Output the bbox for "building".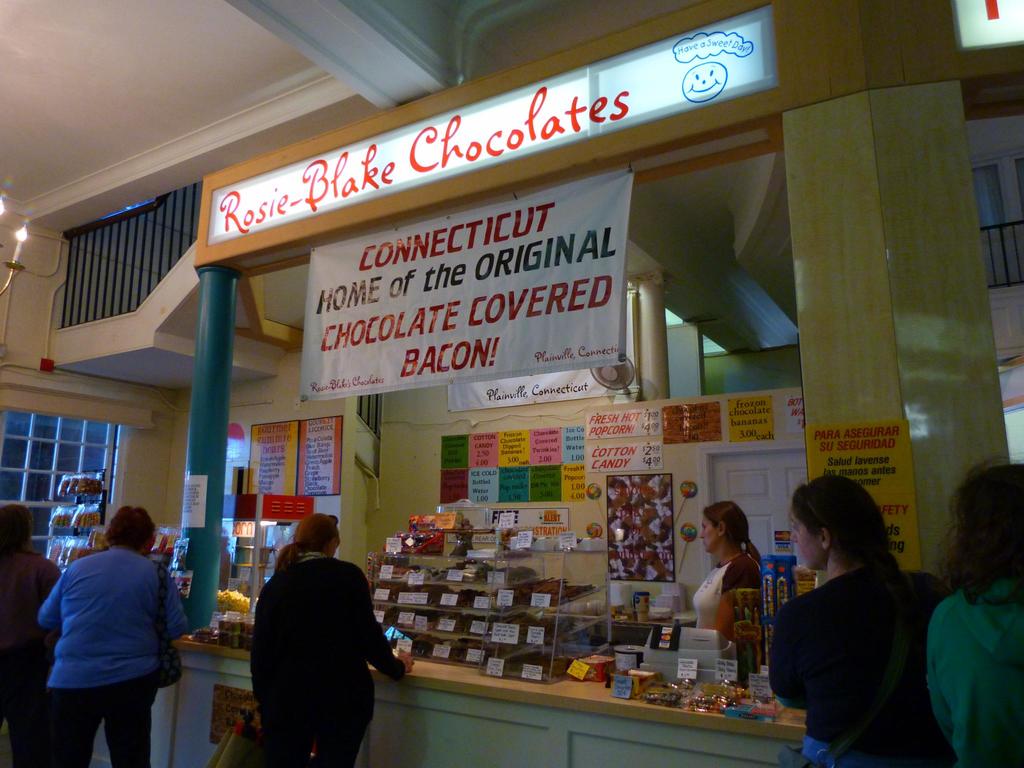
[x1=0, y1=0, x2=1023, y2=767].
